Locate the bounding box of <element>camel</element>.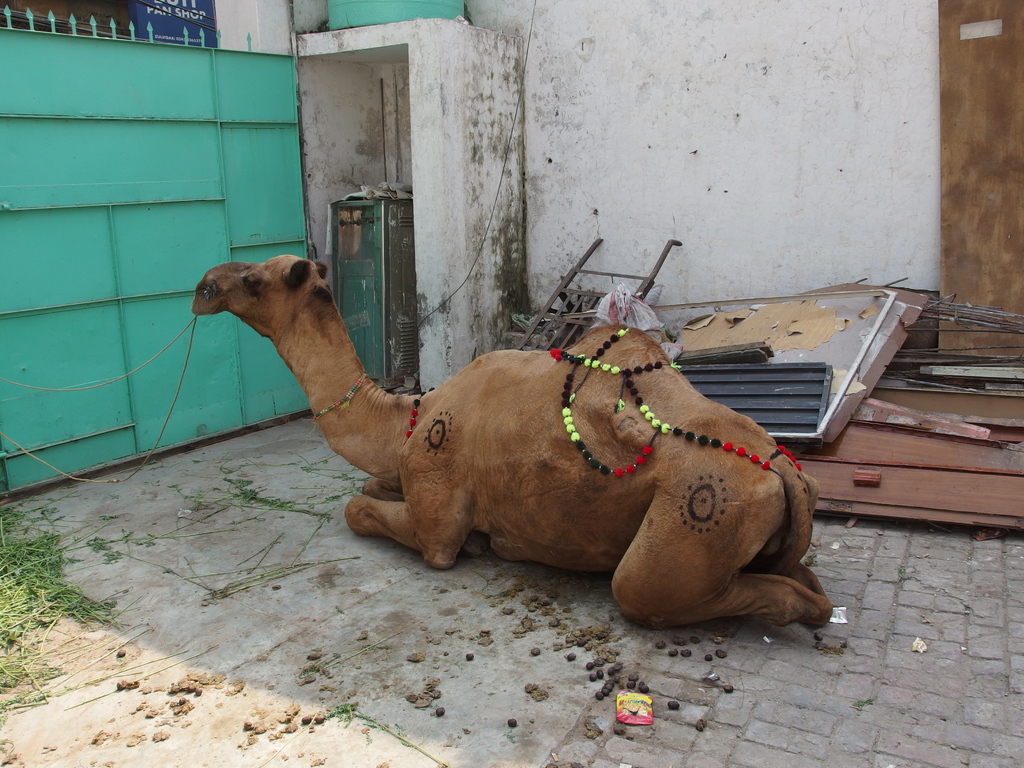
Bounding box: (left=191, top=252, right=834, bottom=634).
